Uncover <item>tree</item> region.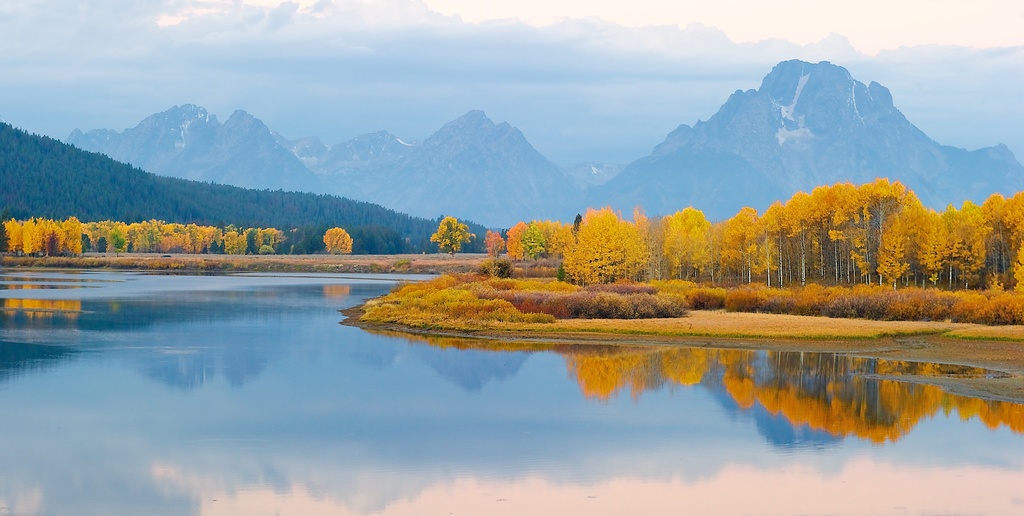
Uncovered: x1=481, y1=229, x2=508, y2=259.
